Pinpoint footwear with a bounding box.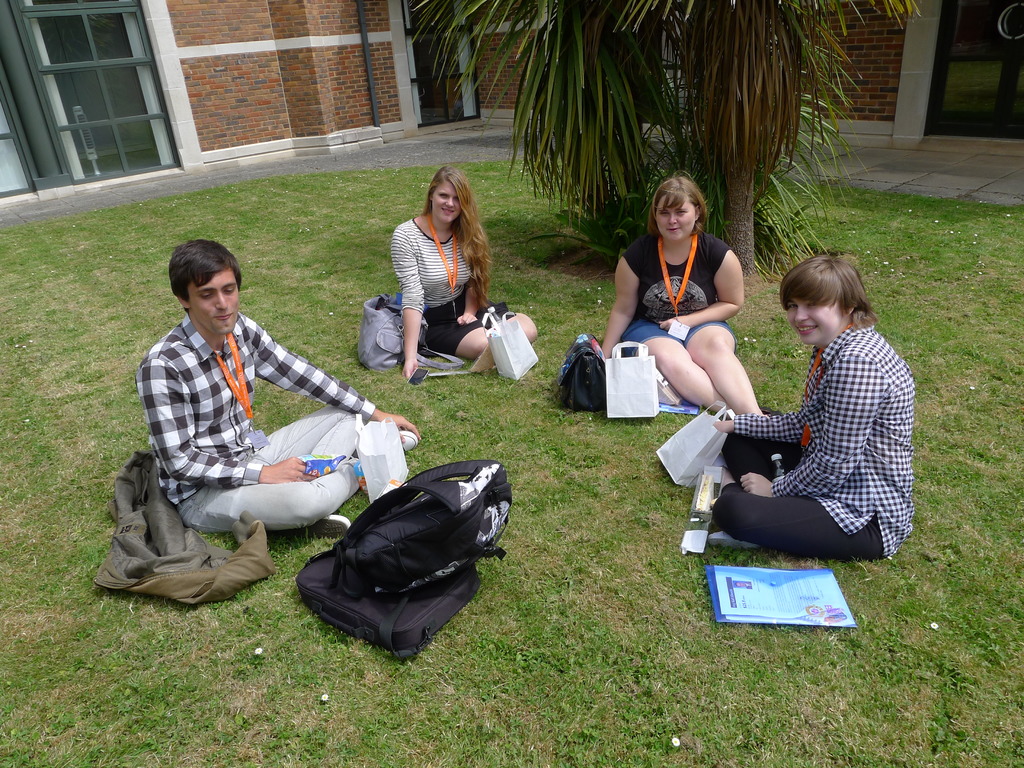
[left=710, top=532, right=755, bottom=557].
